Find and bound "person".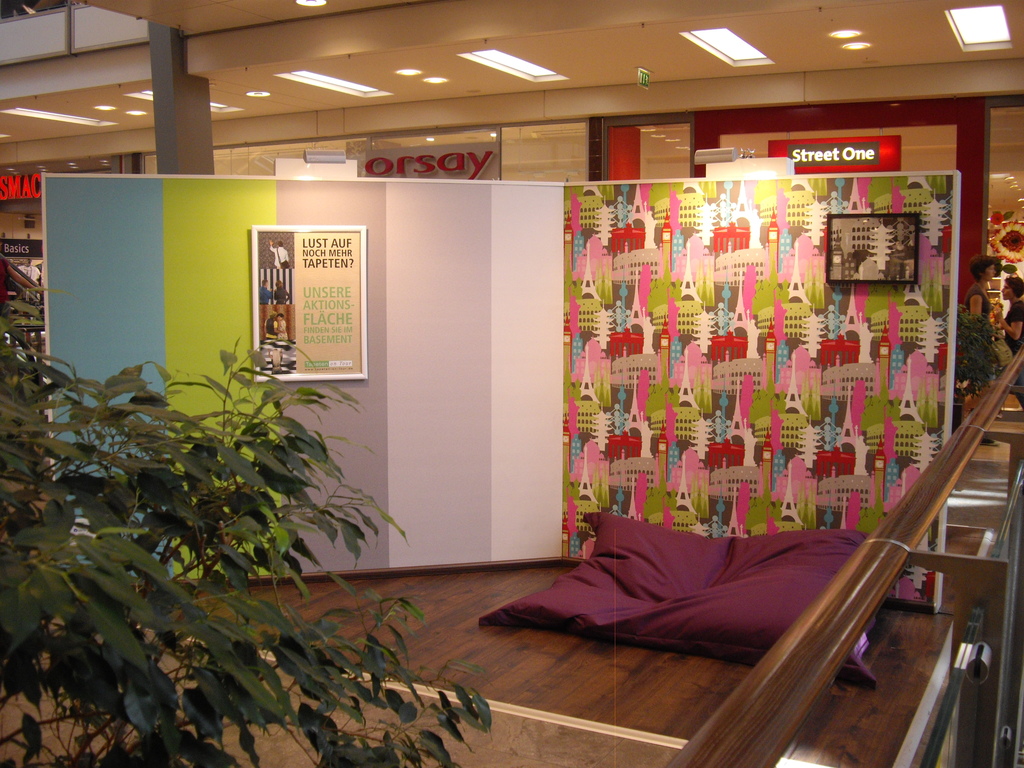
Bound: 995/271/1023/381.
